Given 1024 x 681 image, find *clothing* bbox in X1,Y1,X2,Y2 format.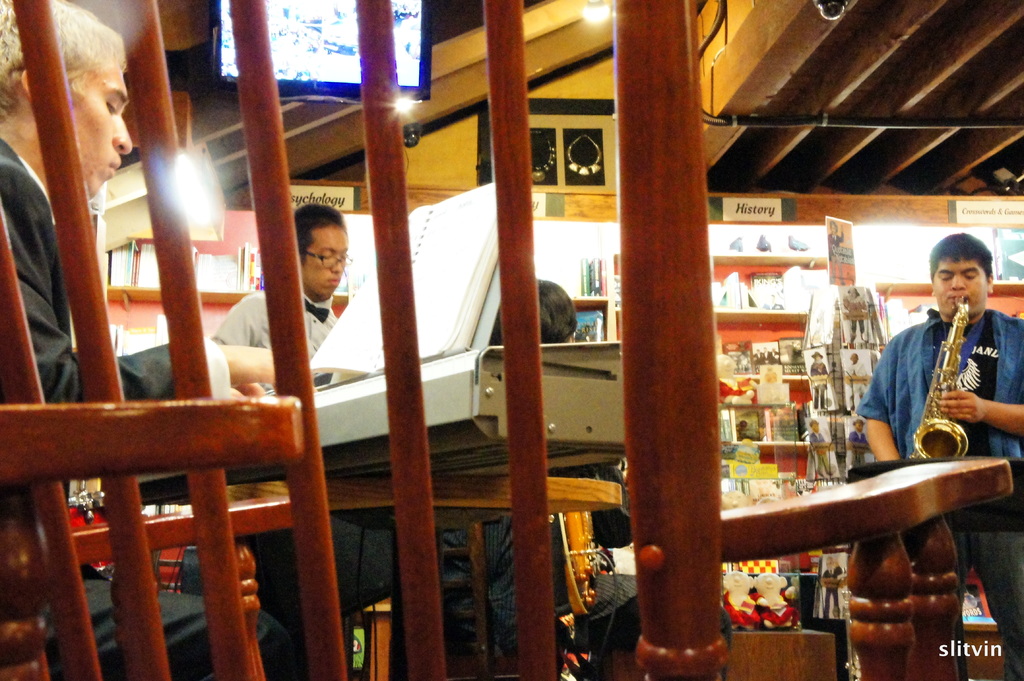
209,275,348,396.
